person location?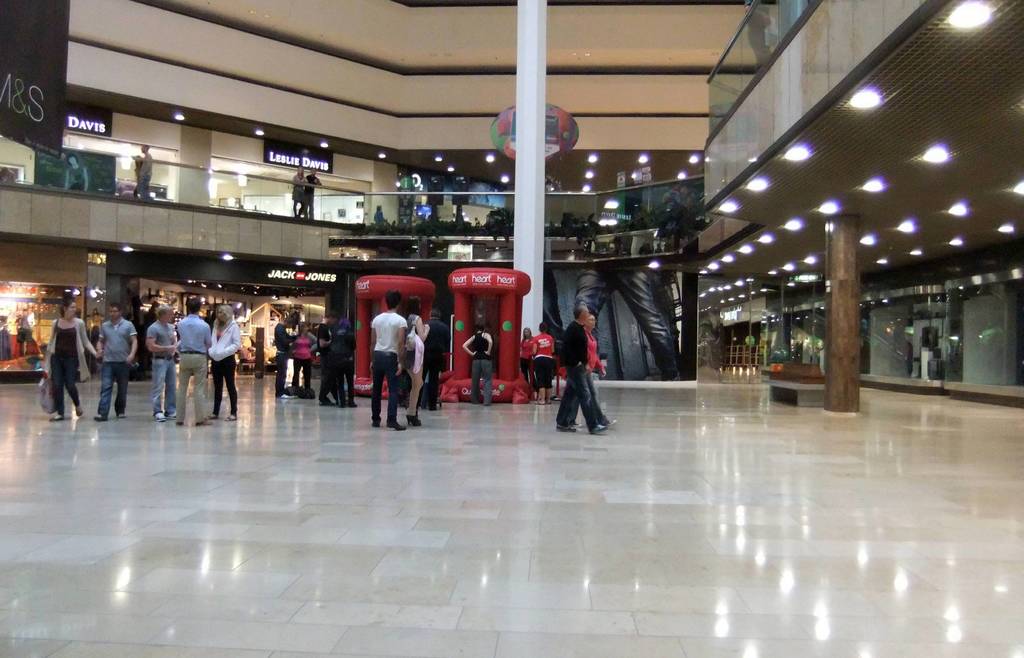
x1=333 y1=322 x2=361 y2=408
